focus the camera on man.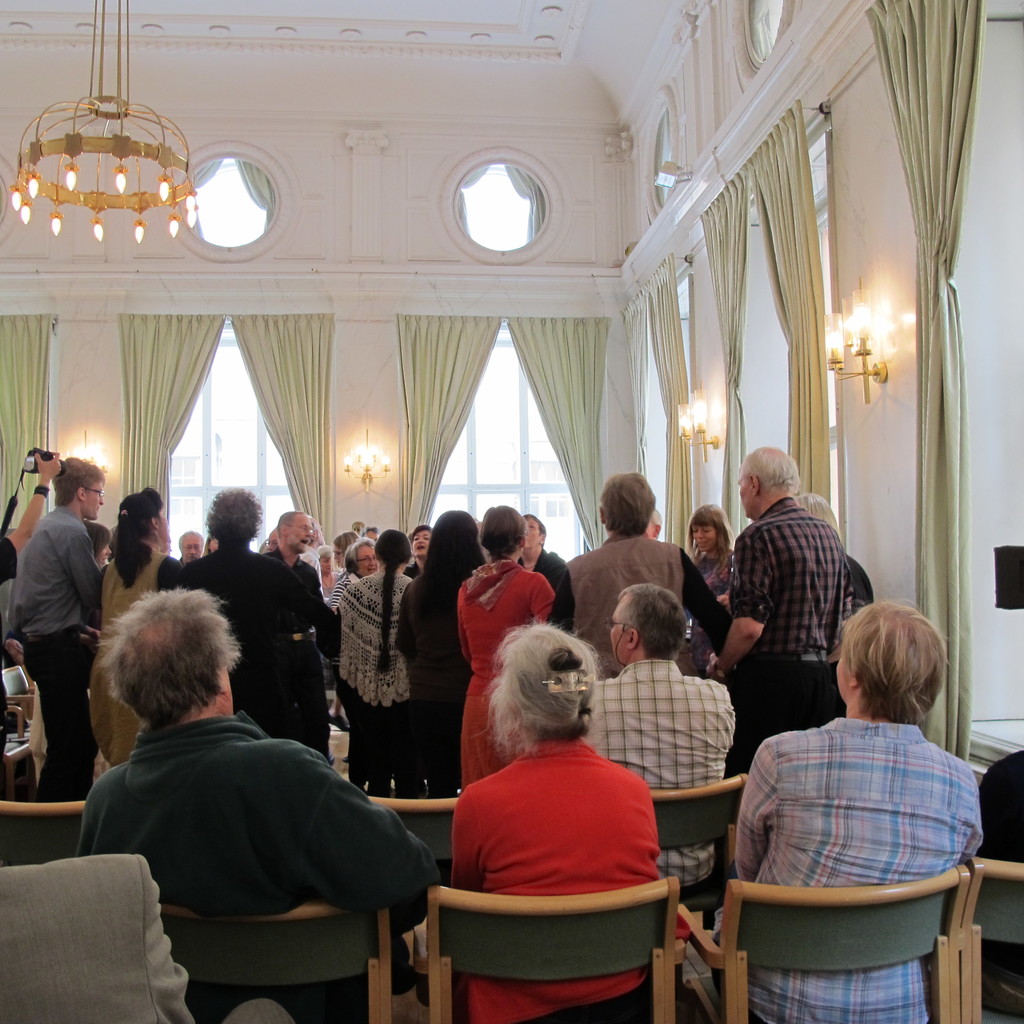
Focus region: (256,511,331,755).
